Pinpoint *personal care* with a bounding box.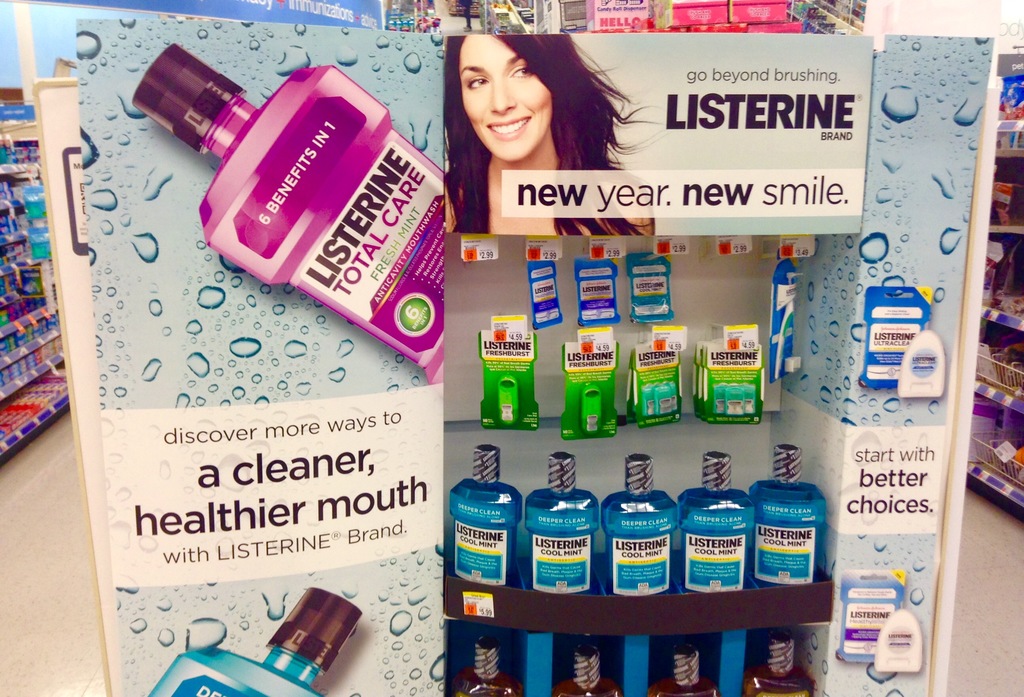
519:450:601:598.
